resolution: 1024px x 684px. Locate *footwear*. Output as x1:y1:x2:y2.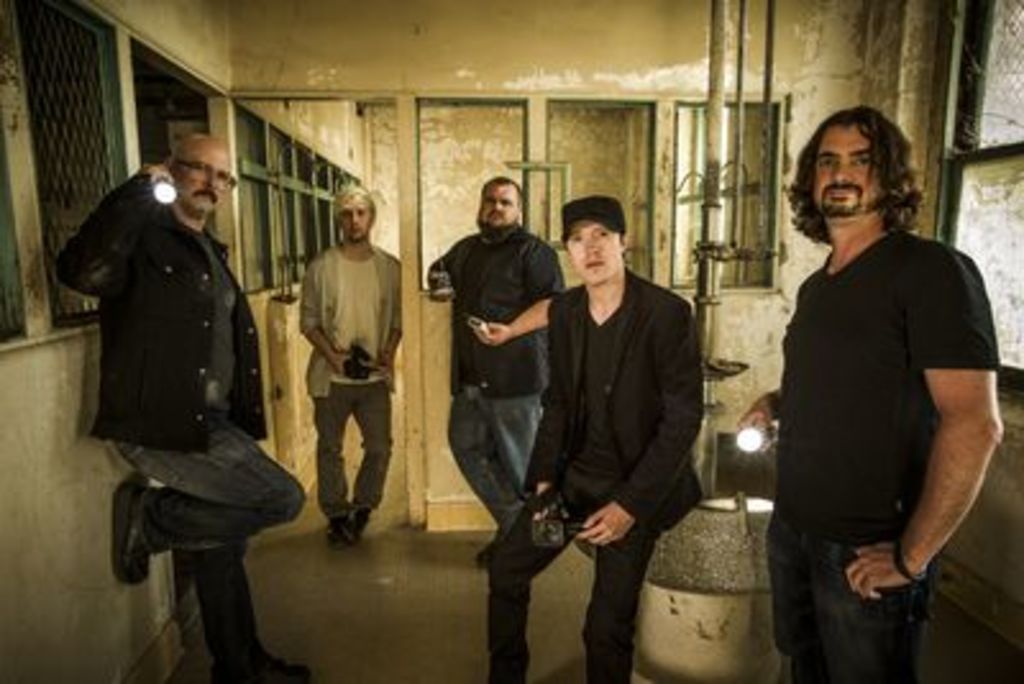
110:476:159:589.
